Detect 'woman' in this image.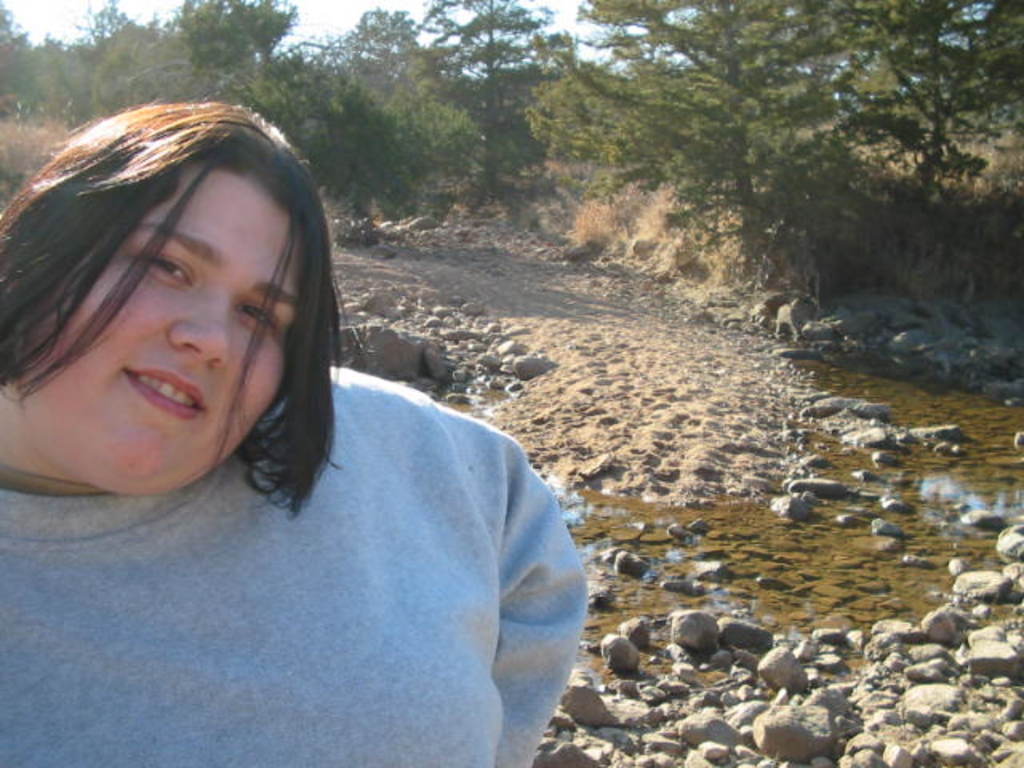
Detection: x1=18, y1=93, x2=605, y2=757.
